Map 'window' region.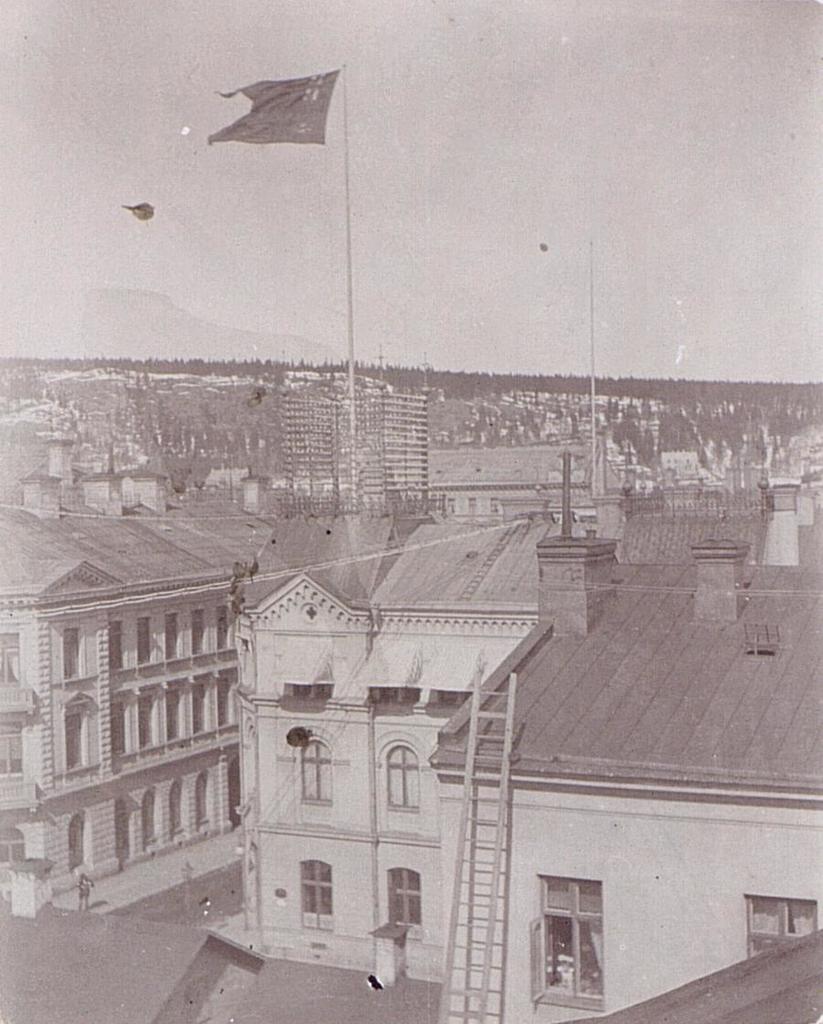
Mapped to 68:807:92:871.
